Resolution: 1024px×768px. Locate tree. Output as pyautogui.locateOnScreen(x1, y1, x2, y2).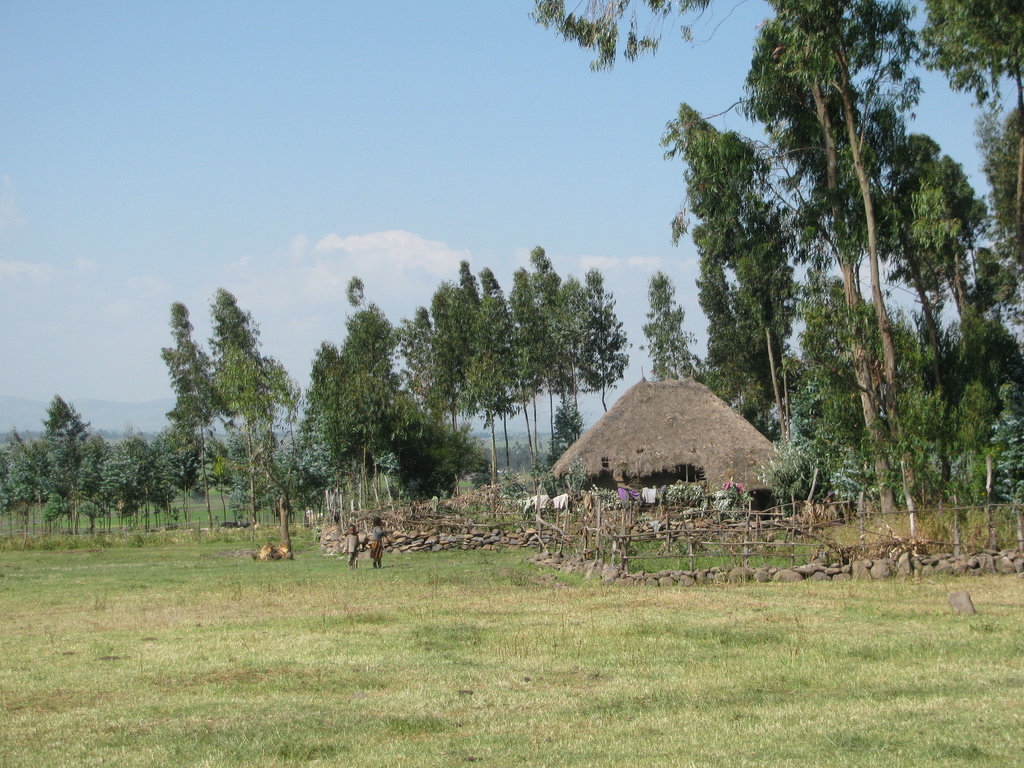
pyautogui.locateOnScreen(290, 296, 450, 566).
